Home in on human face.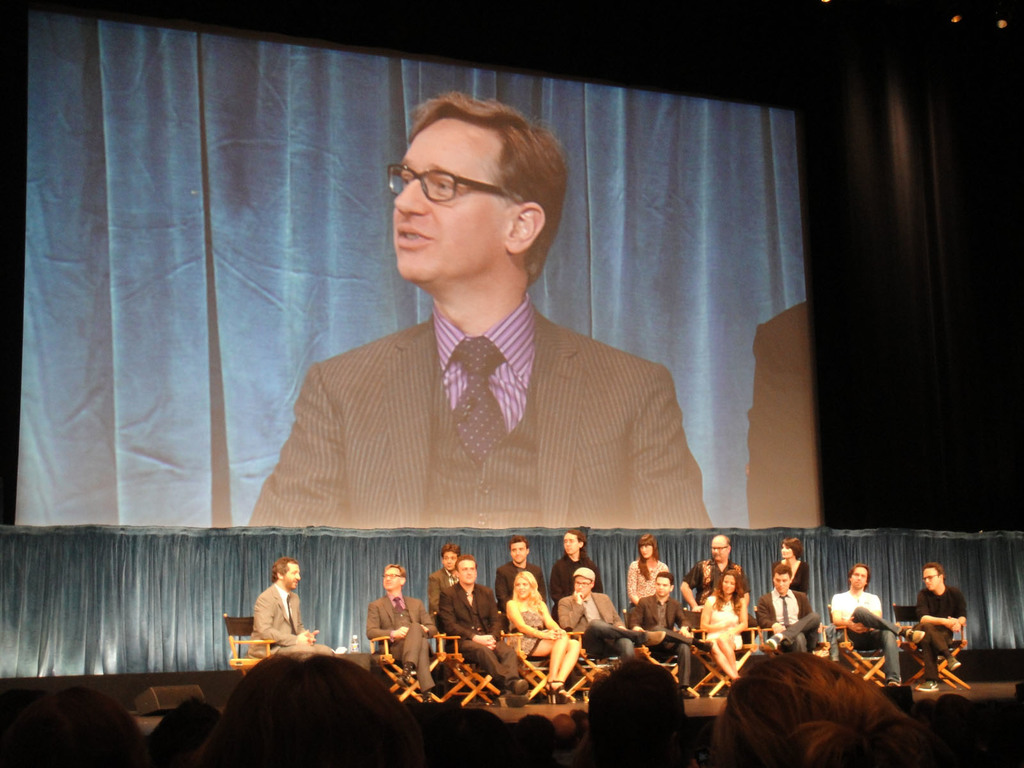
Homed in at 771/573/790/594.
